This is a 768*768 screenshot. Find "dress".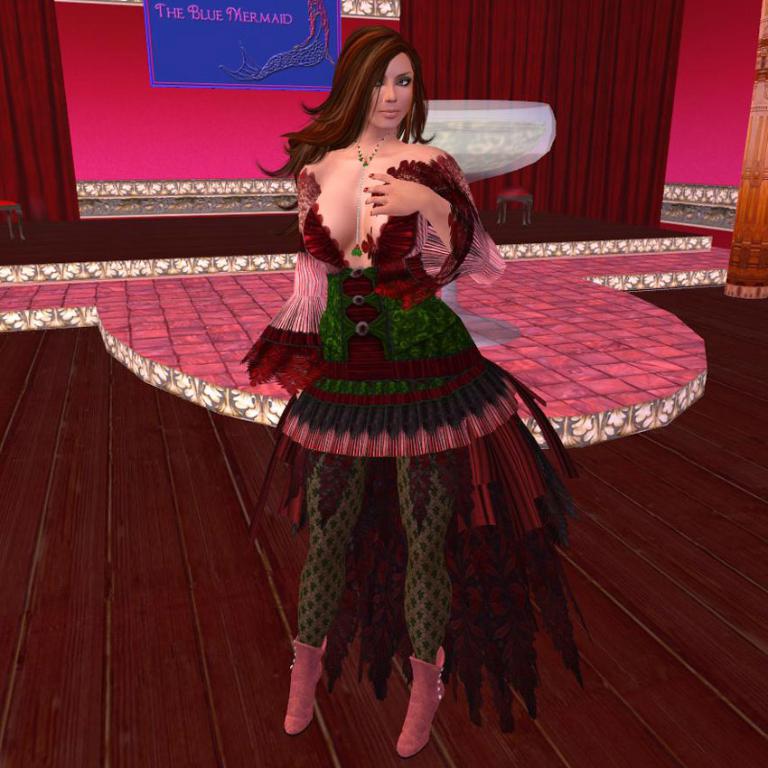
Bounding box: Rect(243, 152, 576, 670).
